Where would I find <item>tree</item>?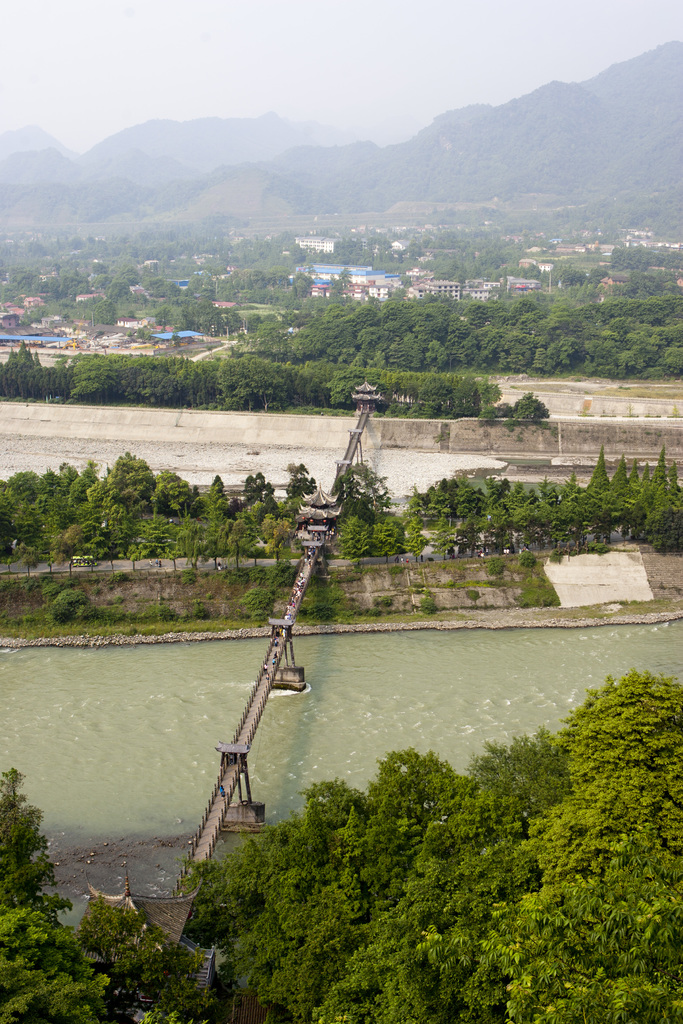
At (511, 394, 553, 420).
